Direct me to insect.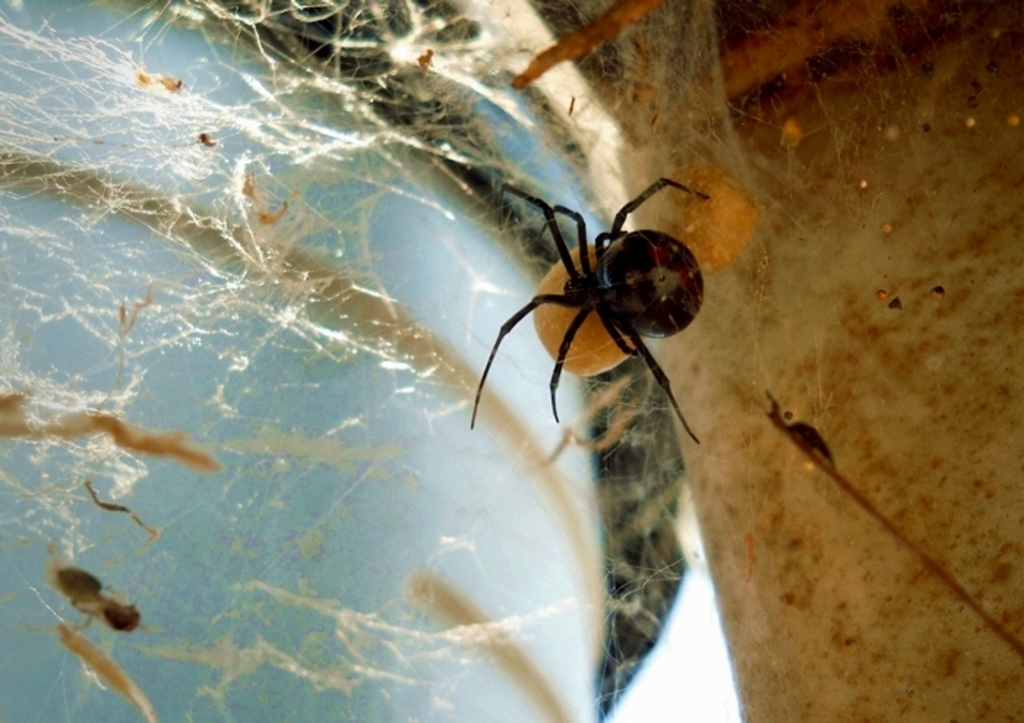
Direction: <bbox>467, 180, 715, 445</bbox>.
